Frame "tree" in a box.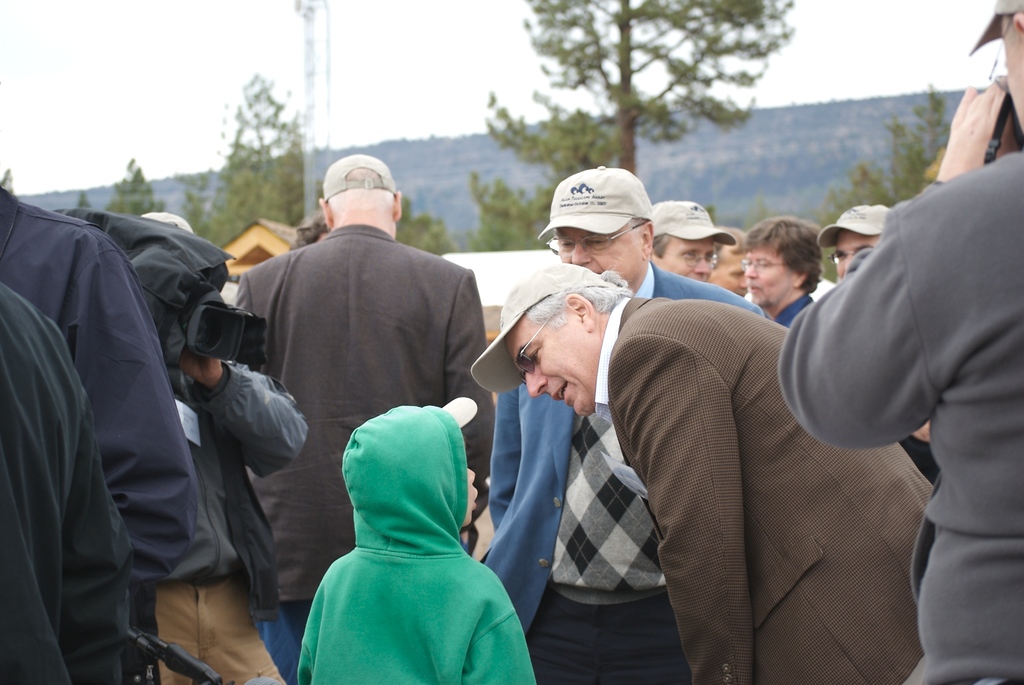
Rect(79, 190, 97, 210).
